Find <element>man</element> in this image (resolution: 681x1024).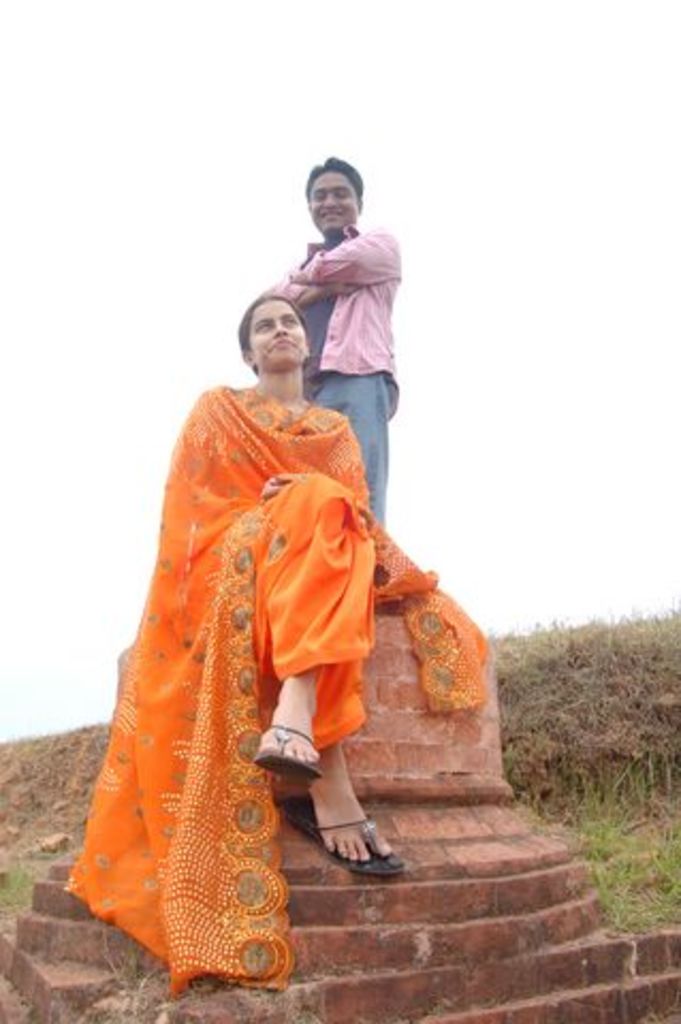
box(231, 143, 389, 542).
